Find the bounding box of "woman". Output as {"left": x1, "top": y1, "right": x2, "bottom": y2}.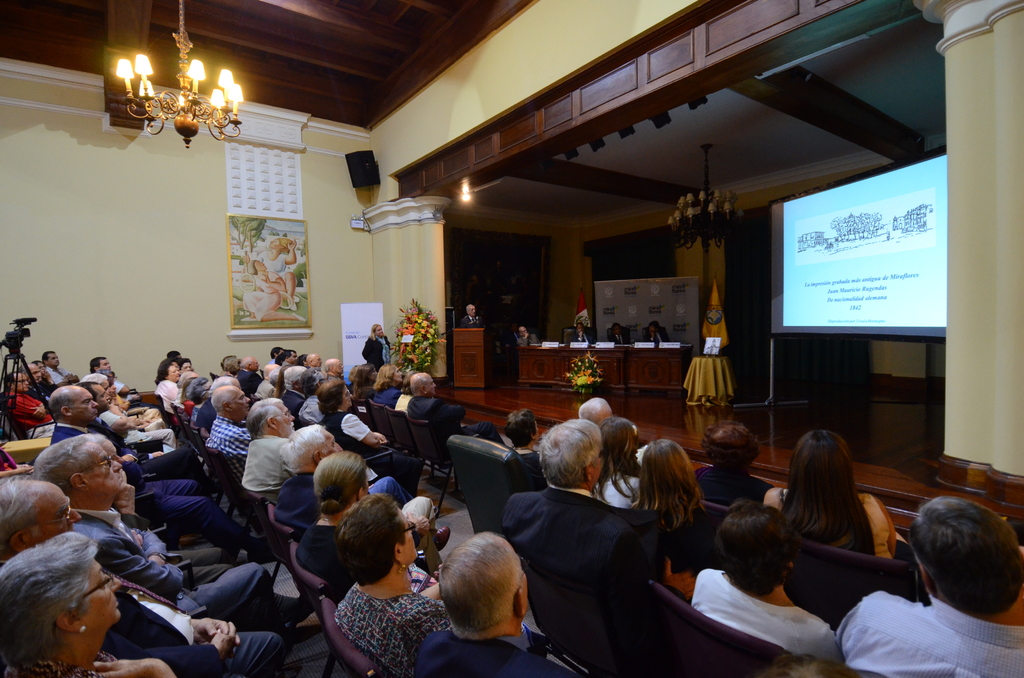
{"left": 154, "top": 360, "right": 181, "bottom": 413}.
